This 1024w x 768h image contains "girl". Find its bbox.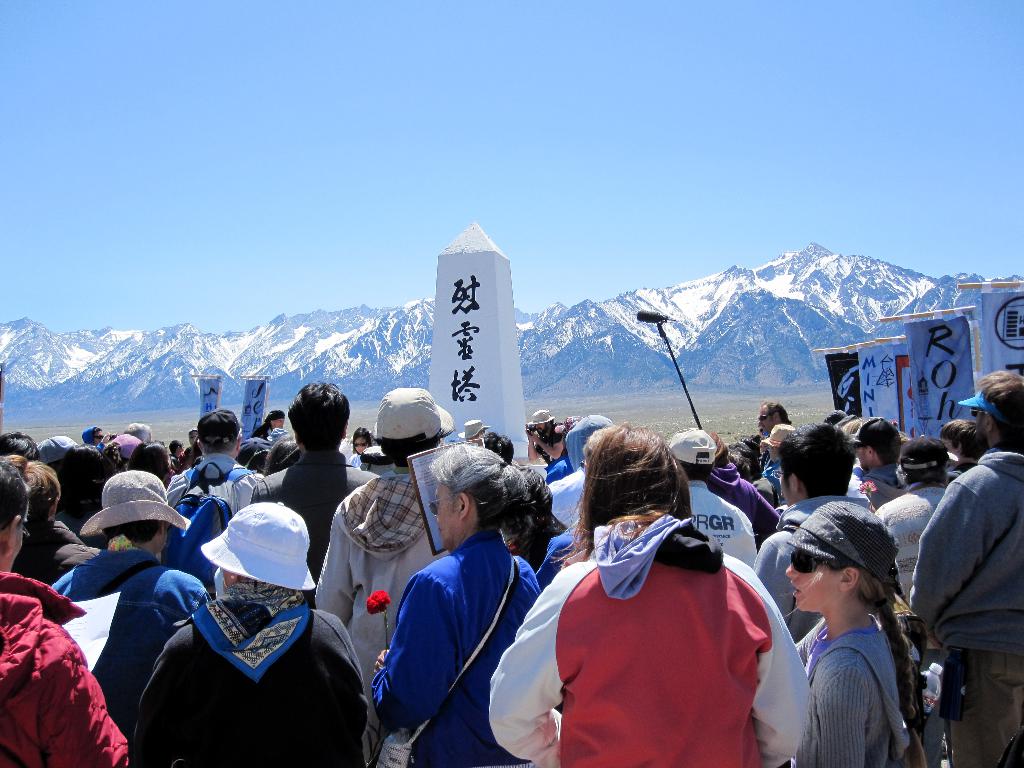
pyautogui.locateOnScreen(785, 499, 929, 767).
